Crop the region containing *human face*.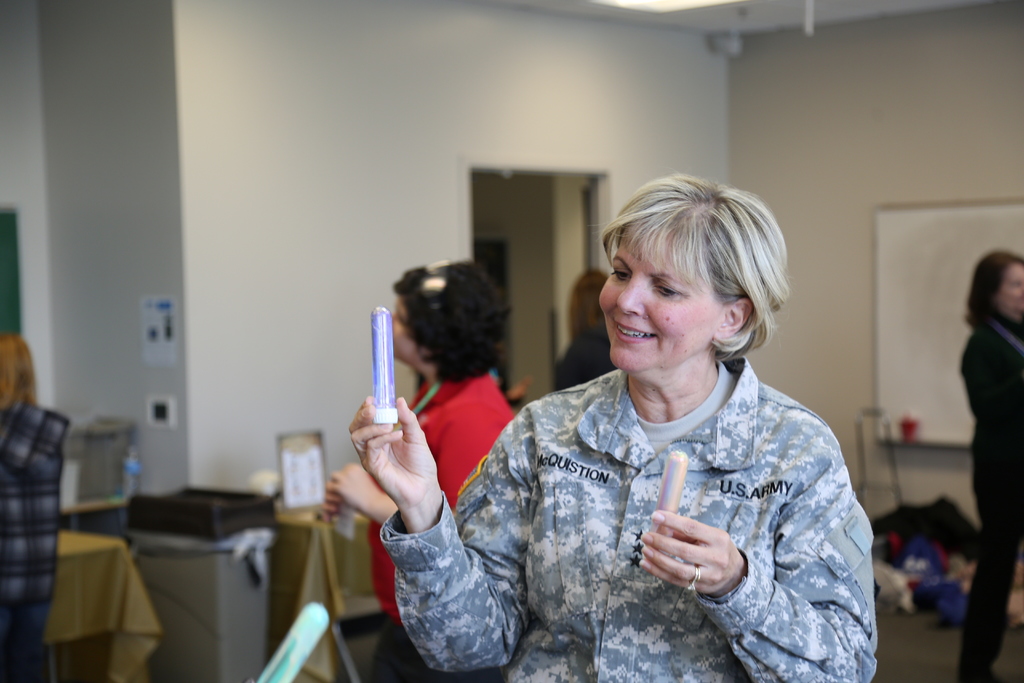
Crop region: crop(596, 238, 714, 372).
